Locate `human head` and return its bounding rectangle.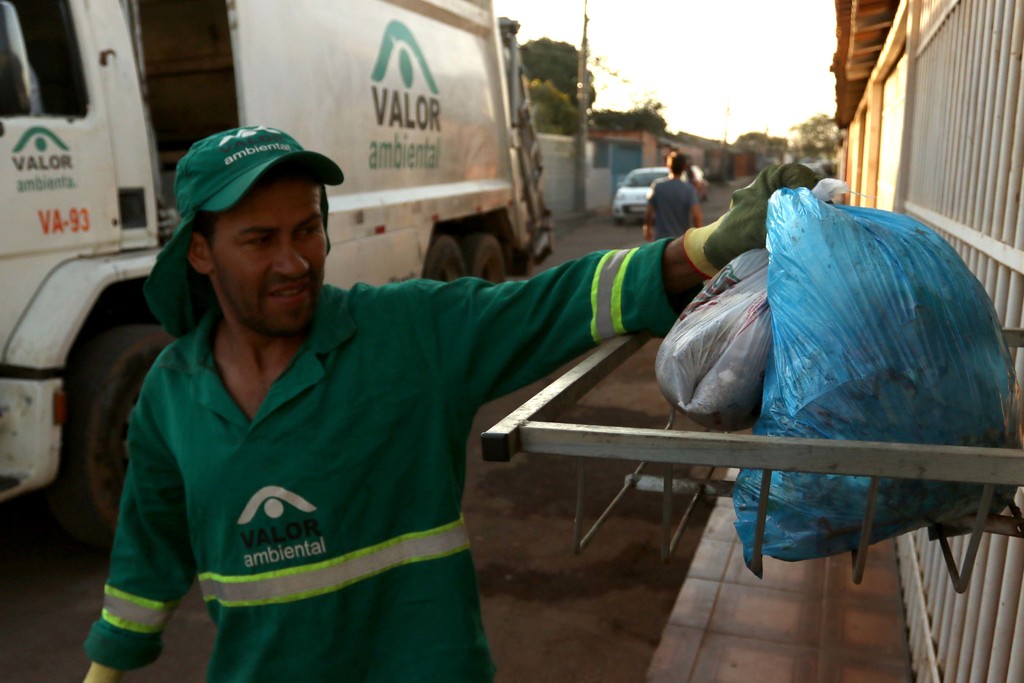
l=137, t=111, r=347, b=349.
